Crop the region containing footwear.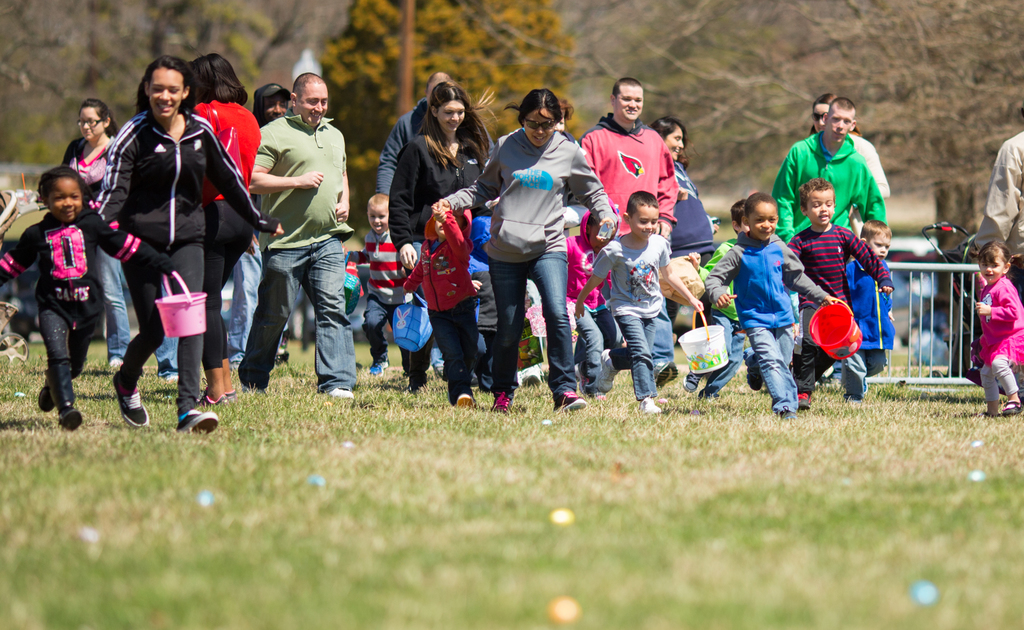
Crop region: [x1=110, y1=373, x2=148, y2=430].
